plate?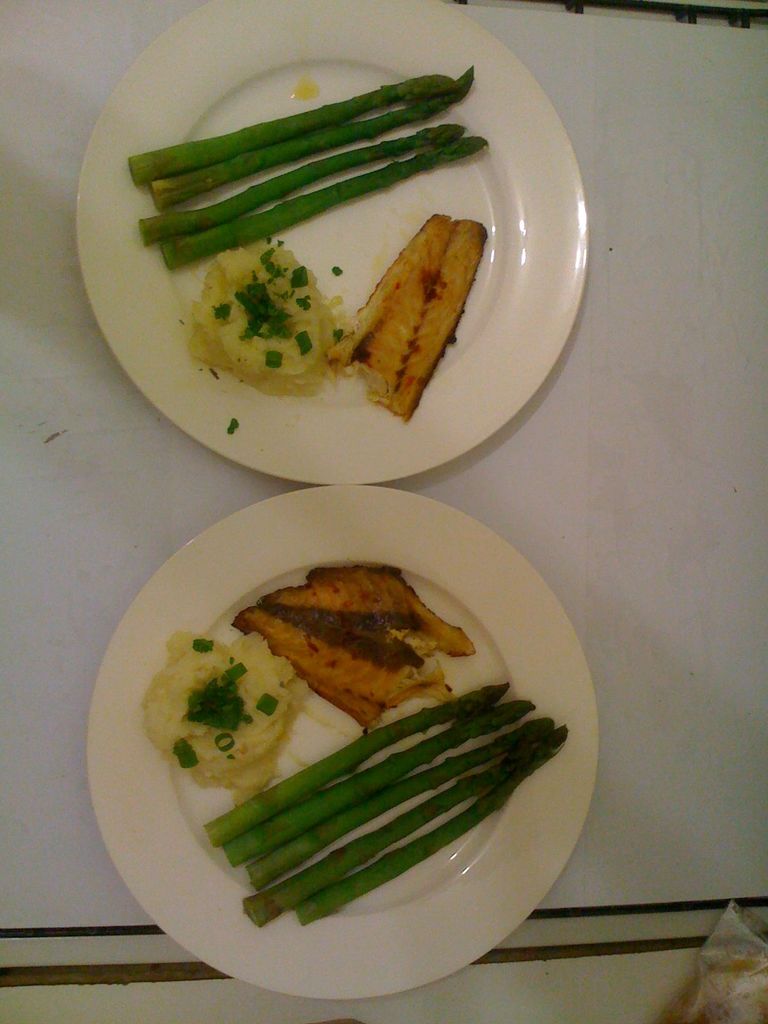
bbox=(79, 4, 602, 484)
